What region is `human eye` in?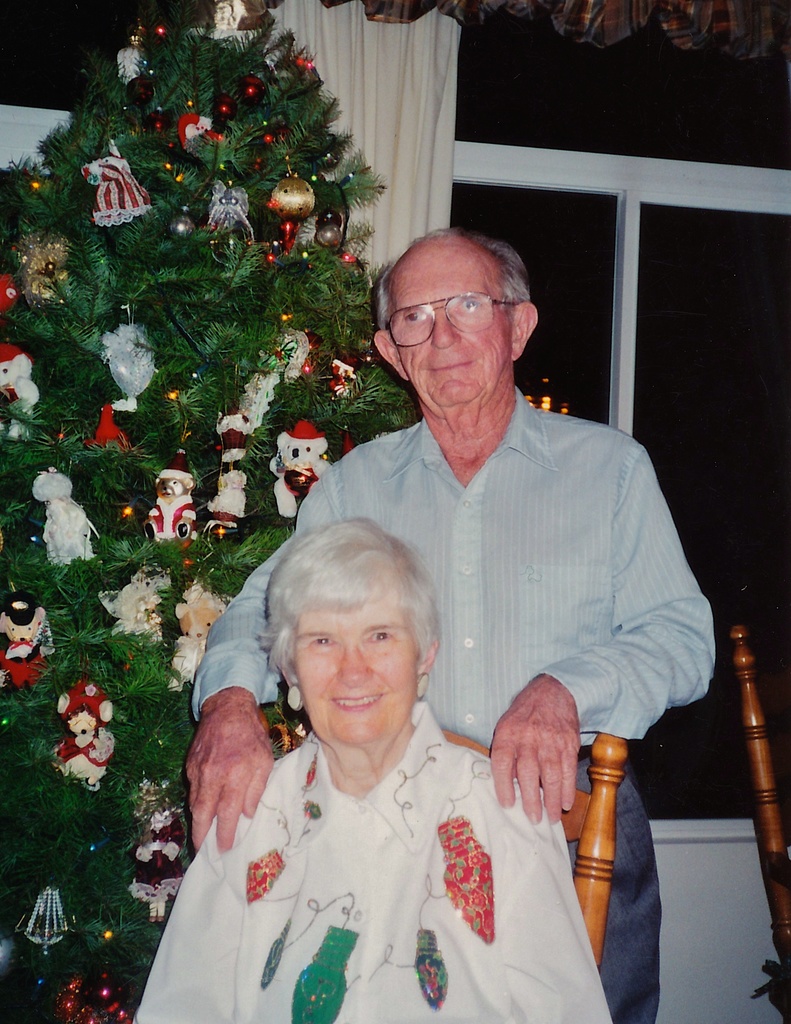
bbox=(399, 311, 427, 327).
